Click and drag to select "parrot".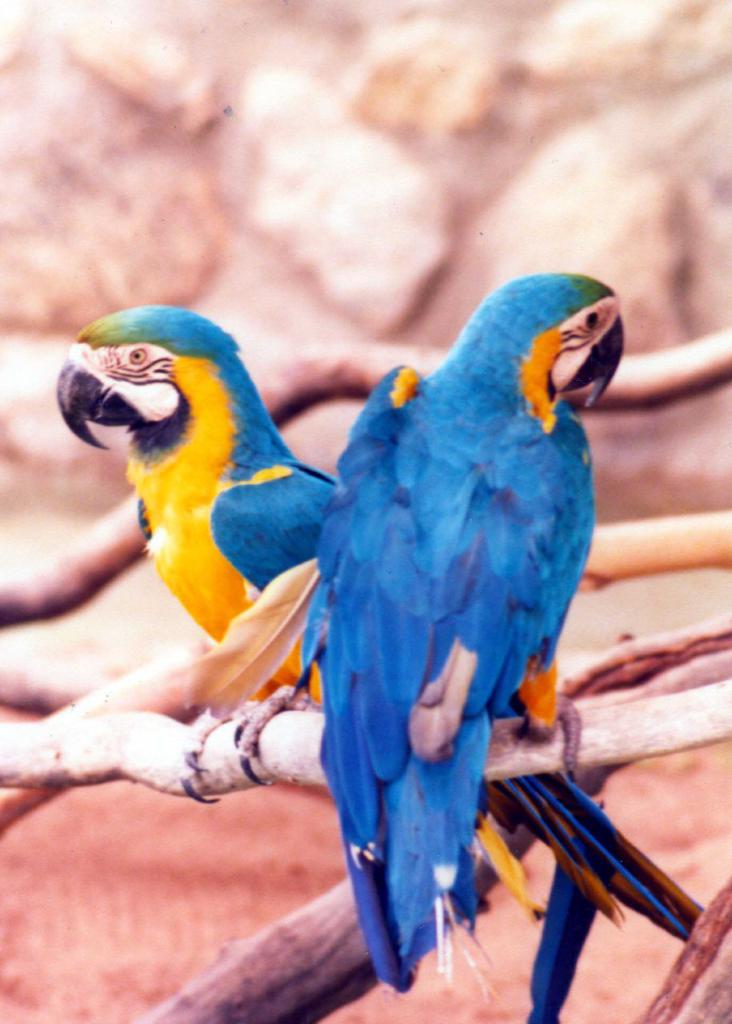
Selection: {"x1": 184, "y1": 270, "x2": 628, "y2": 995}.
